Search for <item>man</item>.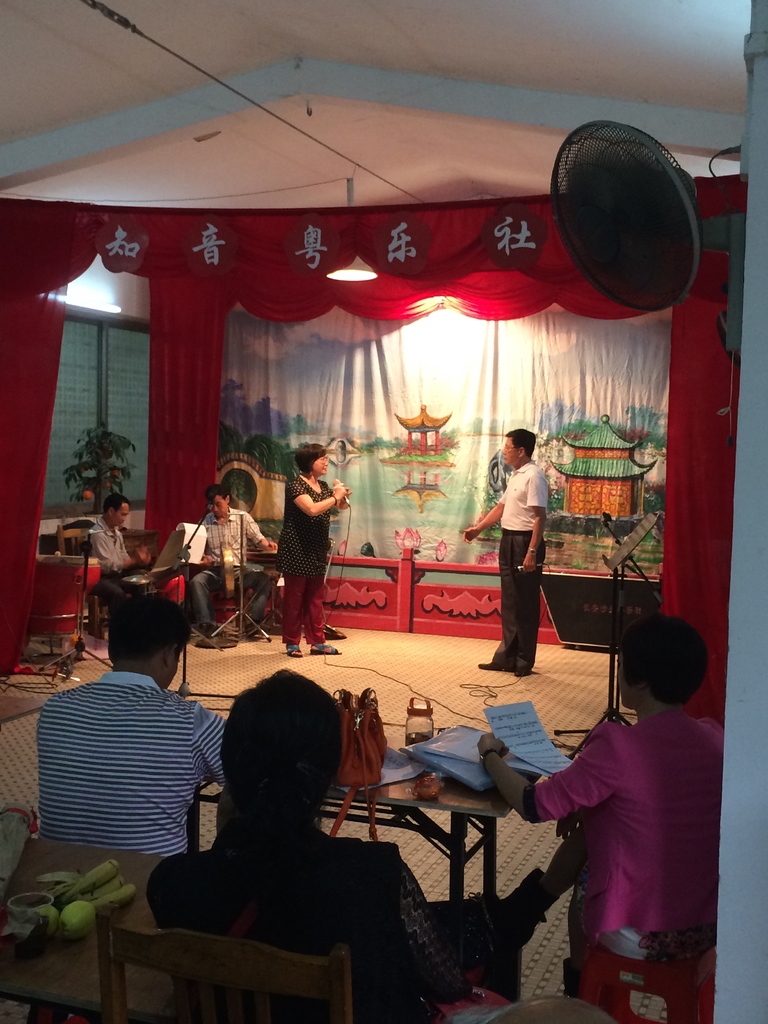
Found at {"left": 458, "top": 428, "right": 550, "bottom": 678}.
